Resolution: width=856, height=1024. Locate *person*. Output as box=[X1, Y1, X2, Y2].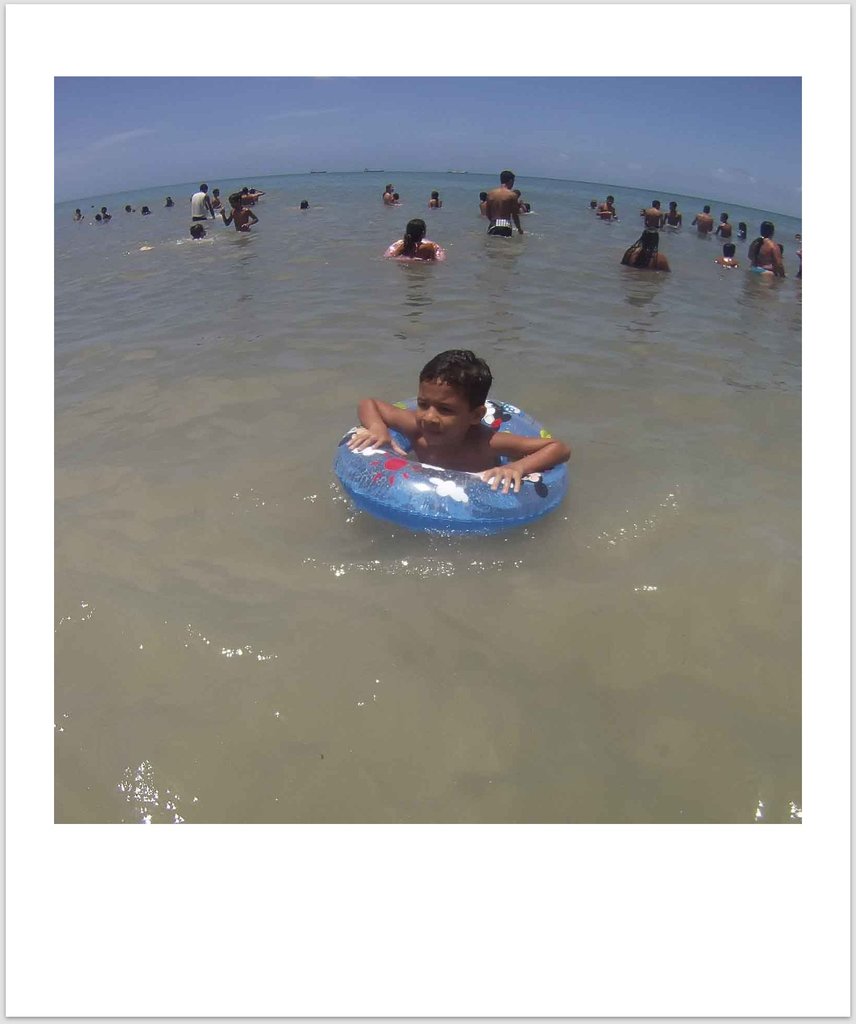
box=[137, 204, 160, 213].
